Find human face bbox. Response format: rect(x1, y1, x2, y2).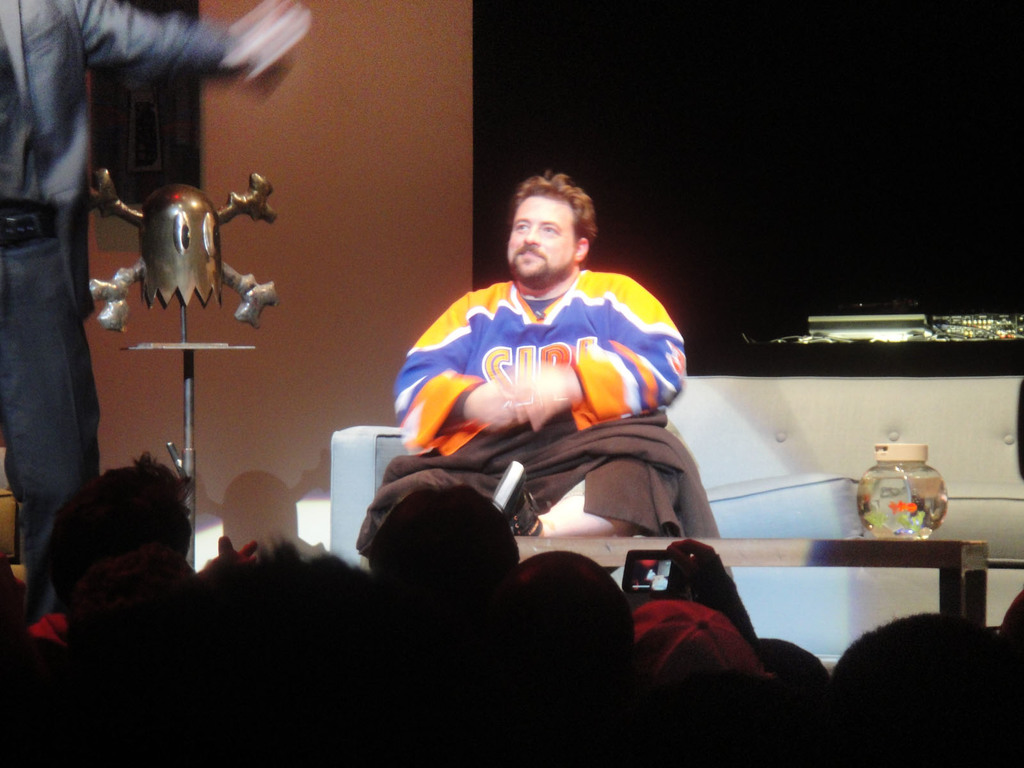
rect(508, 192, 578, 281).
